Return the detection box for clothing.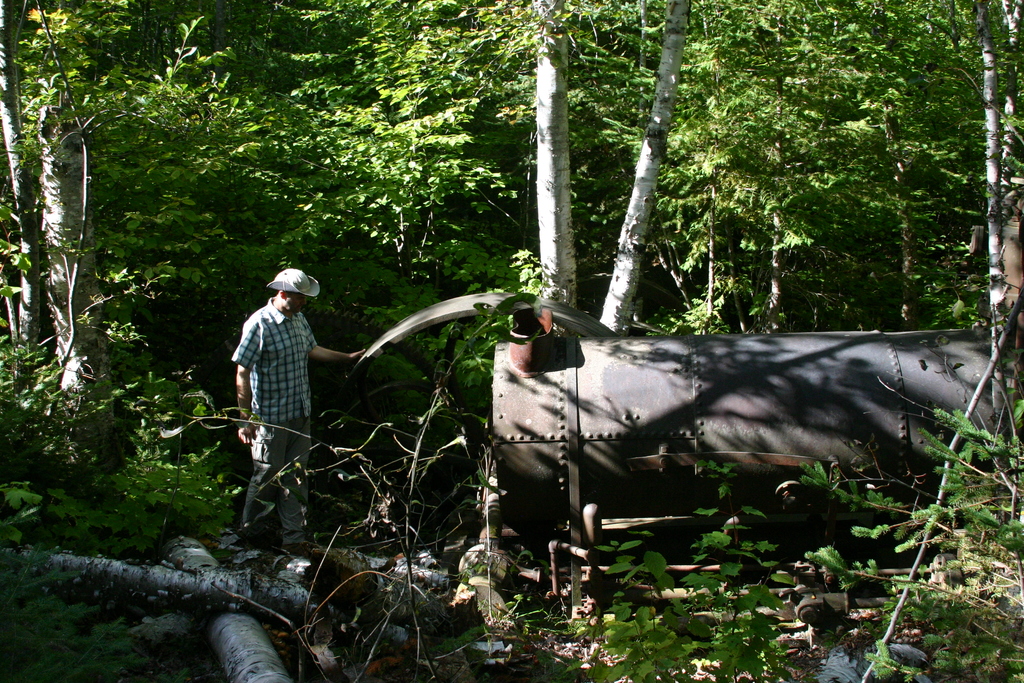
{"left": 233, "top": 310, "right": 328, "bottom": 525}.
